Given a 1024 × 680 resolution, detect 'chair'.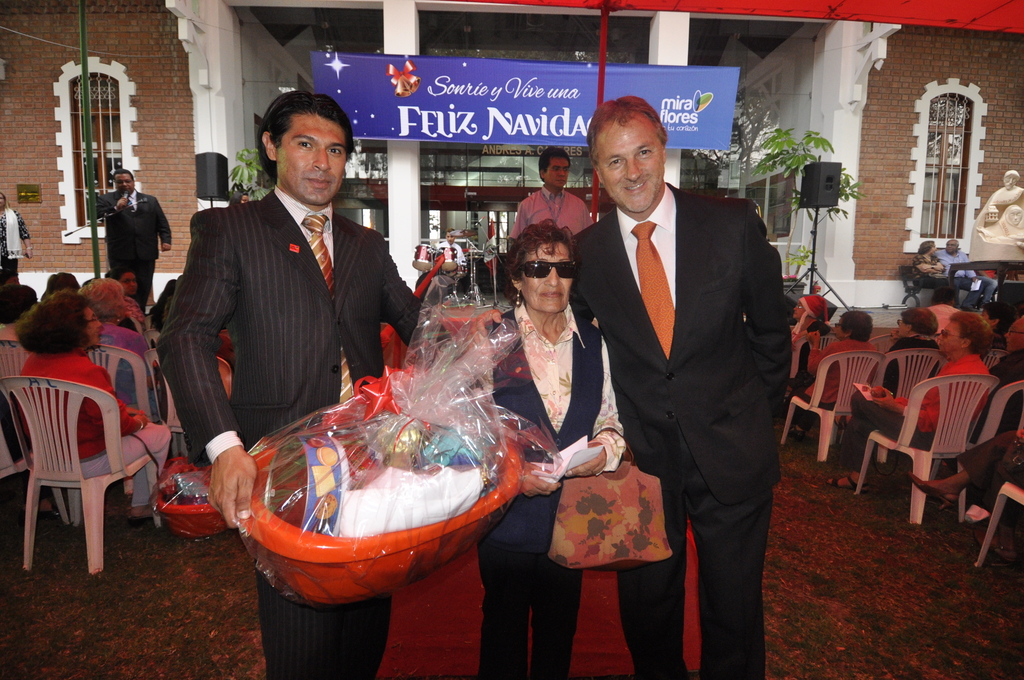
box(851, 373, 999, 524).
